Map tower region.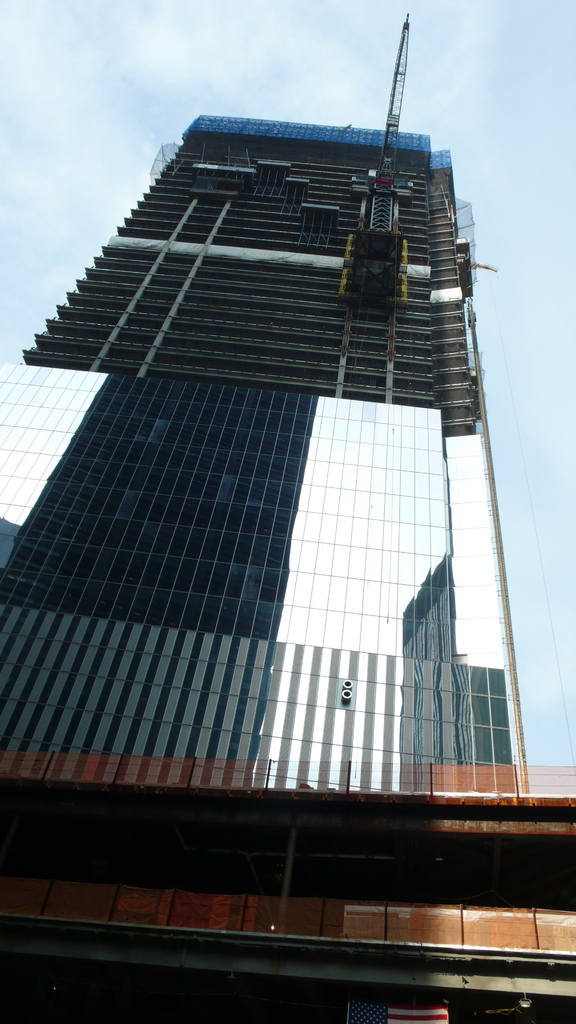
Mapped to (3,14,515,781).
